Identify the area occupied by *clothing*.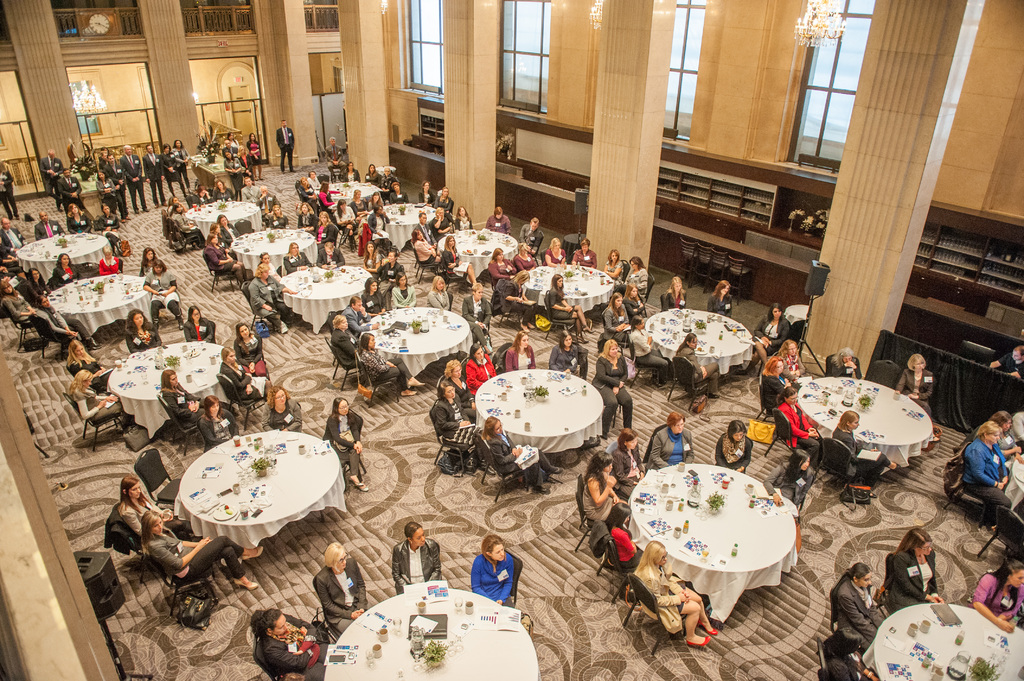
Area: pyautogui.locateOnScreen(392, 534, 445, 594).
